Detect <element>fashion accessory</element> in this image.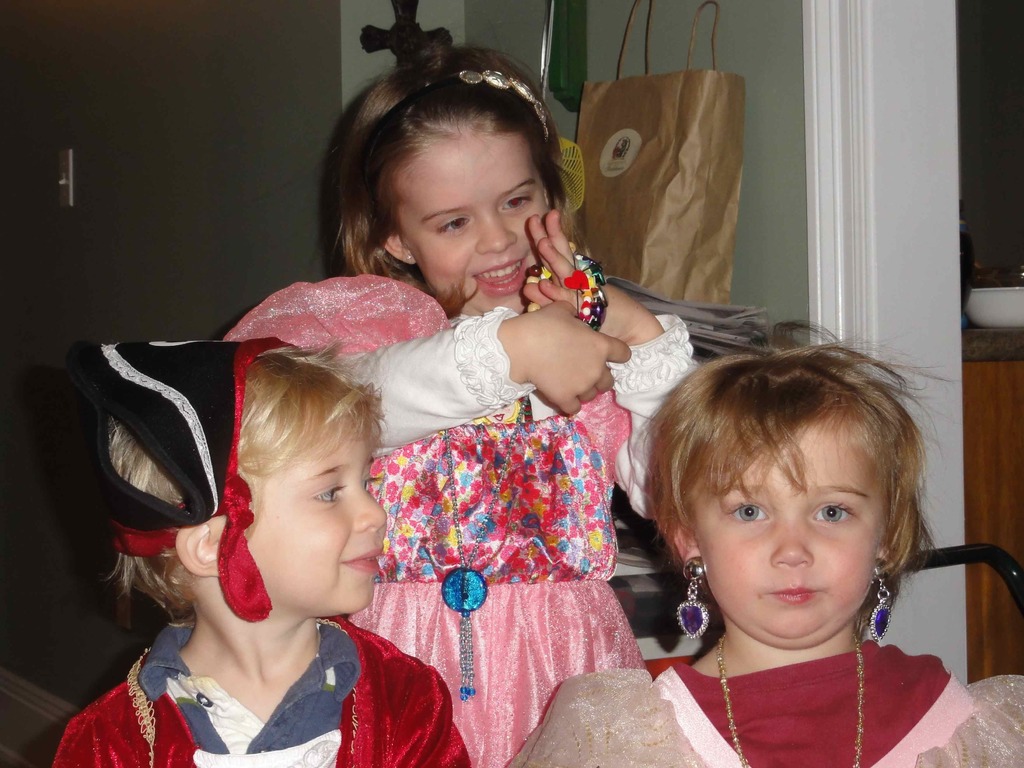
Detection: [871,557,891,644].
